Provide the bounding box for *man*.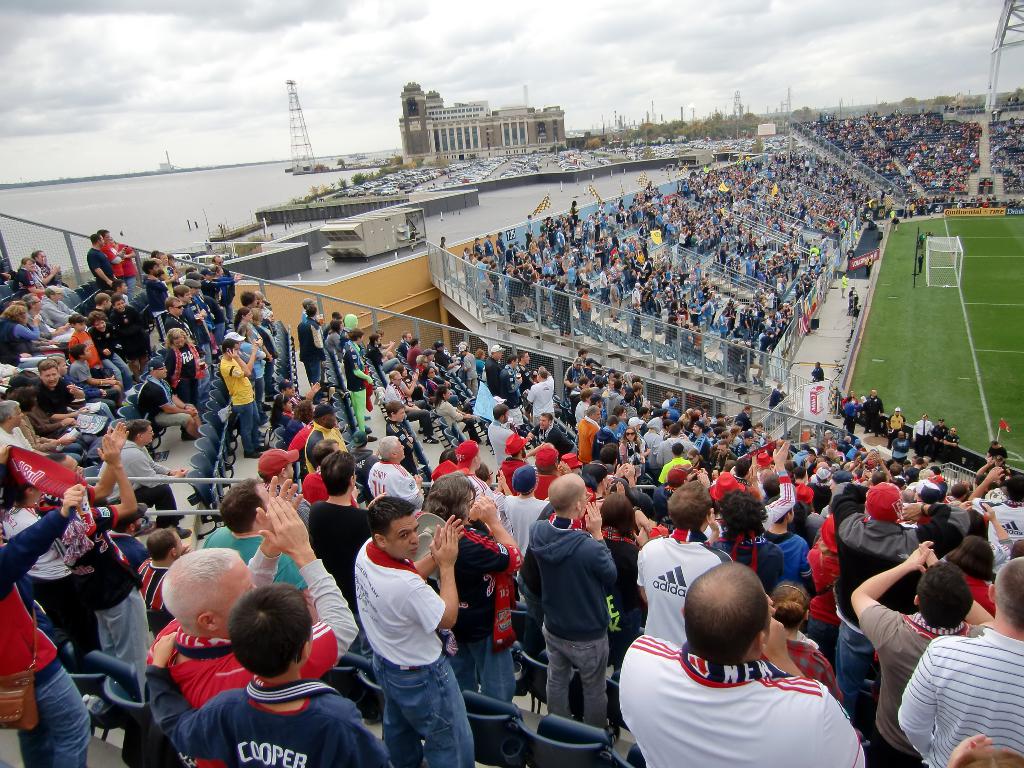
(356, 496, 473, 767).
